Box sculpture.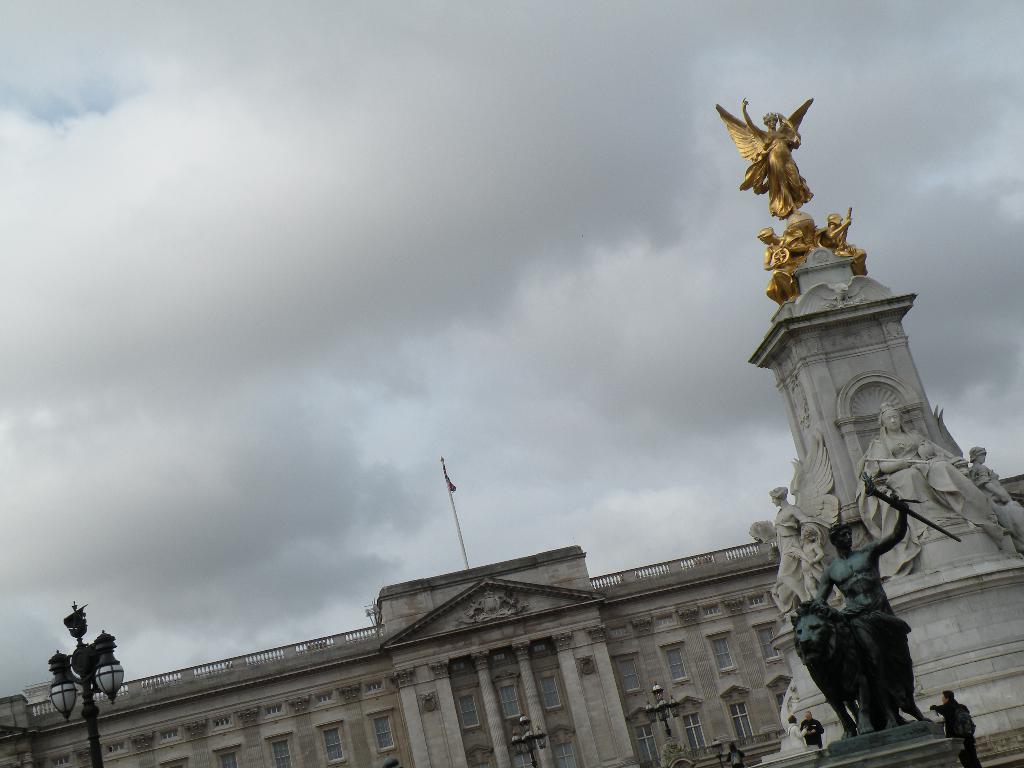
<bbox>783, 211, 822, 251</bbox>.
